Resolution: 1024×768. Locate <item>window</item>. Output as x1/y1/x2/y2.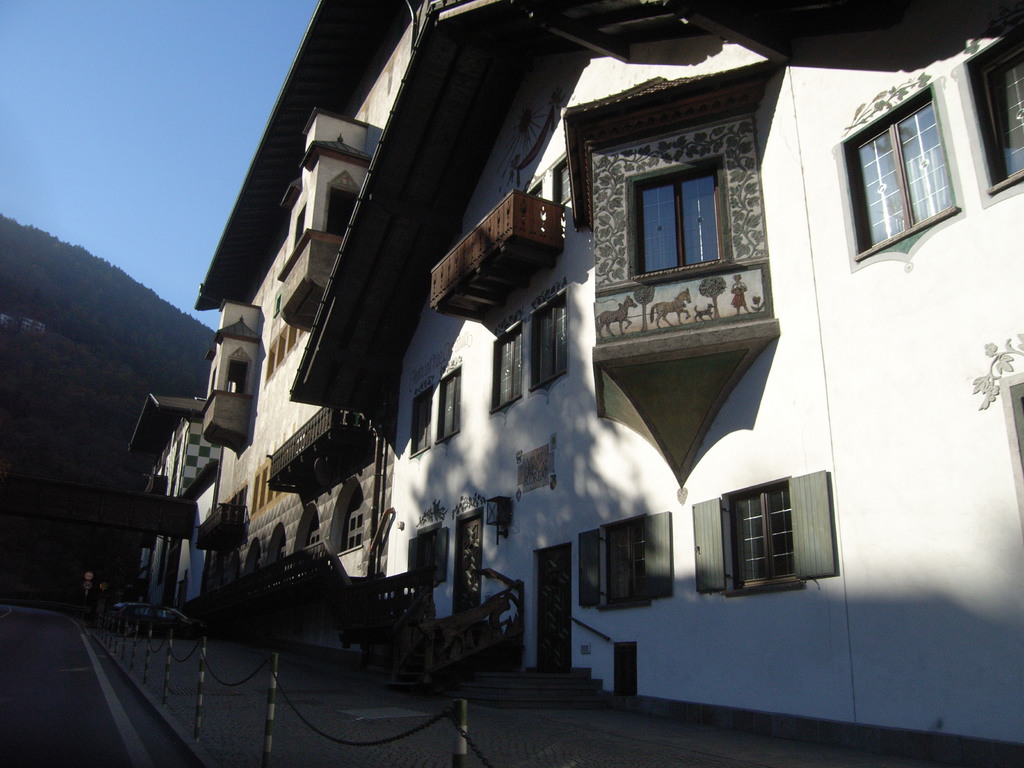
599/513/647/611.
